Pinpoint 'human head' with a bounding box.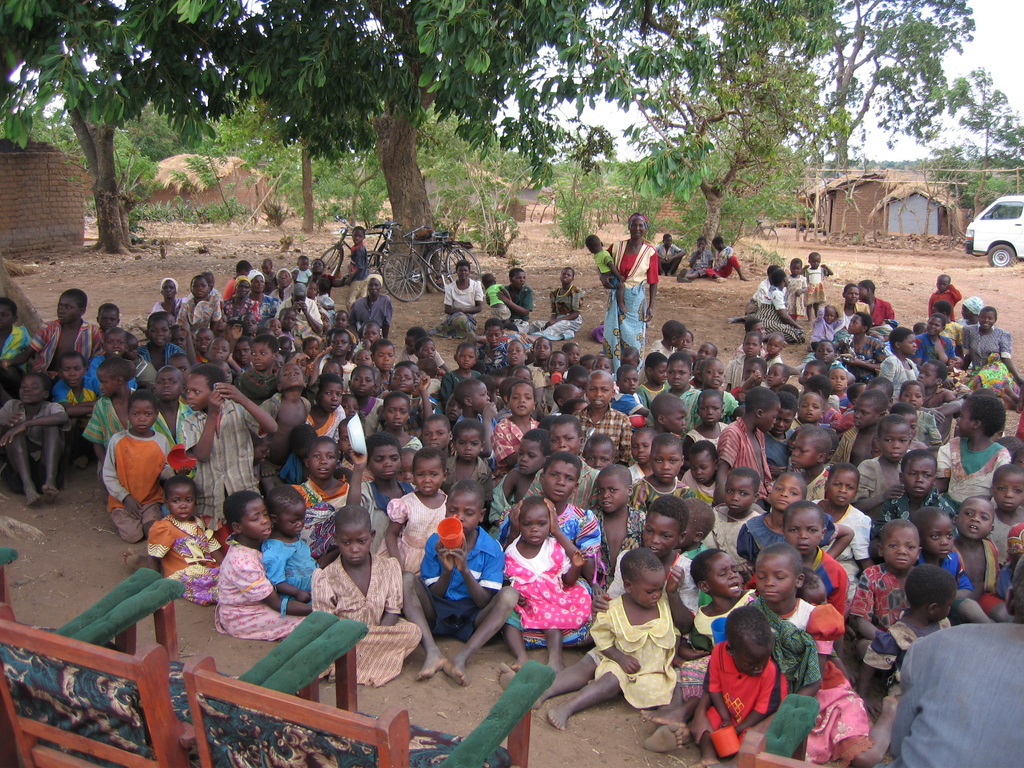
x1=515 y1=428 x2=555 y2=477.
